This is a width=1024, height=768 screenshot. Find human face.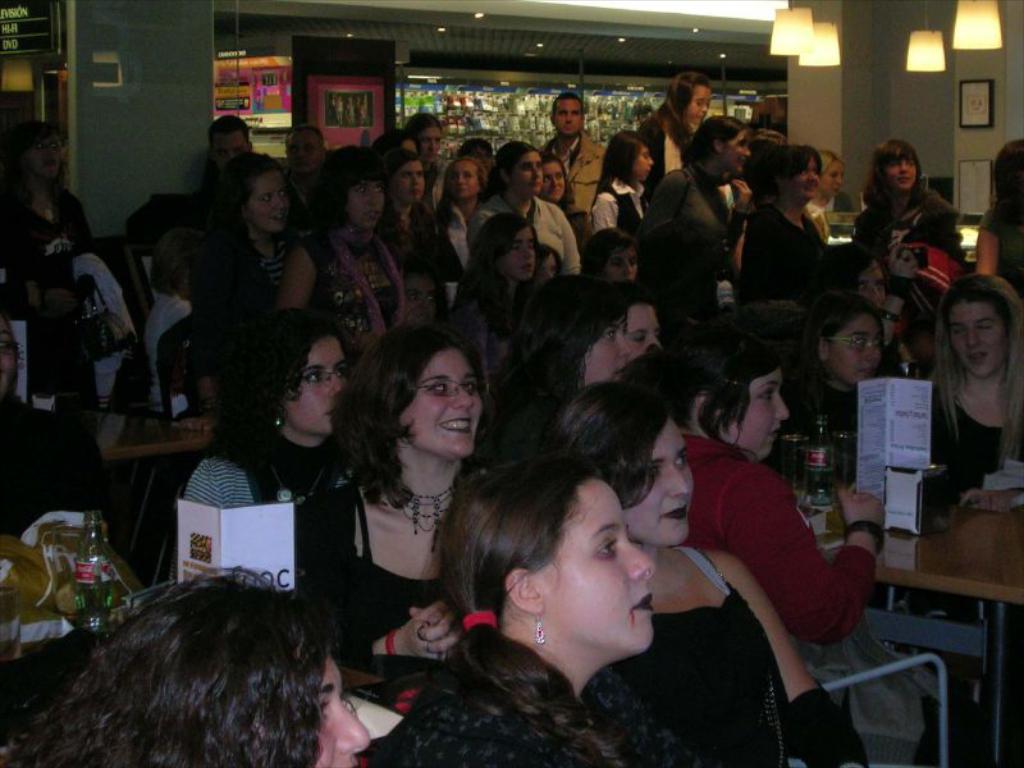
Bounding box: box(536, 476, 654, 652).
